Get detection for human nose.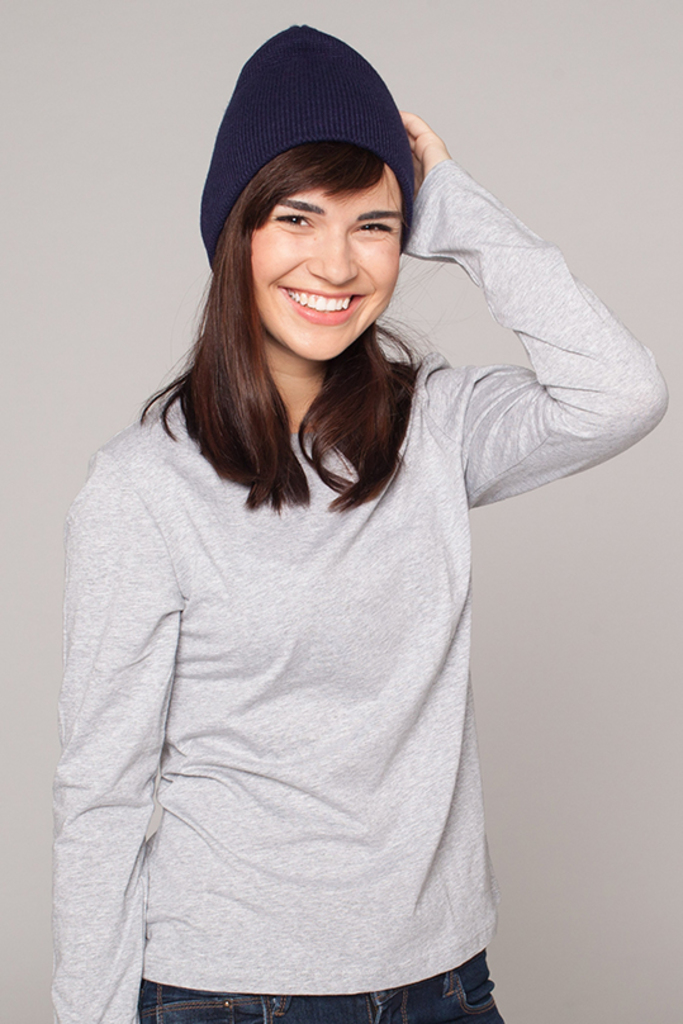
Detection: bbox=(302, 231, 359, 284).
